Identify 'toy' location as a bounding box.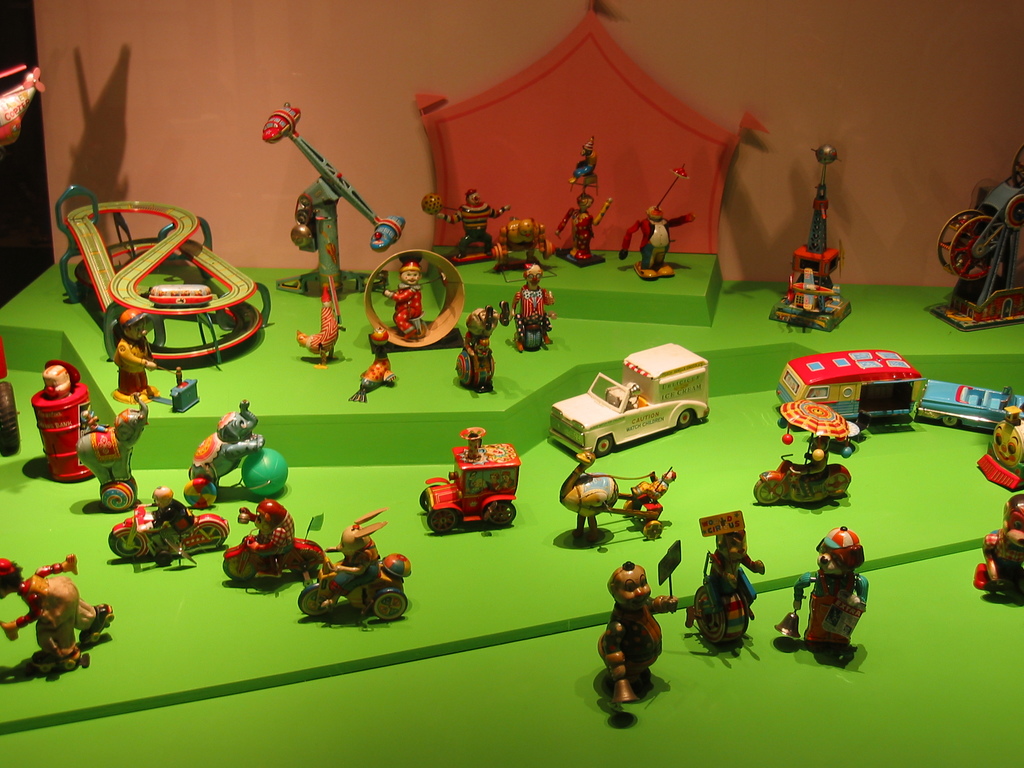
l=289, t=501, r=406, b=632.
